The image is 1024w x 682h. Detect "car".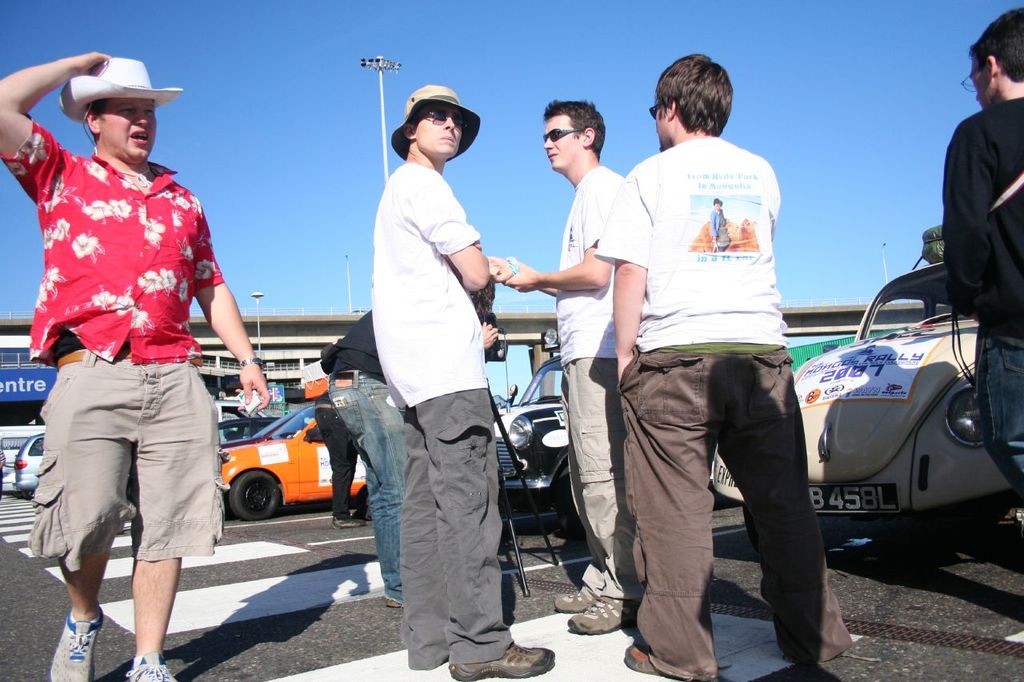
Detection: select_region(217, 404, 307, 451).
